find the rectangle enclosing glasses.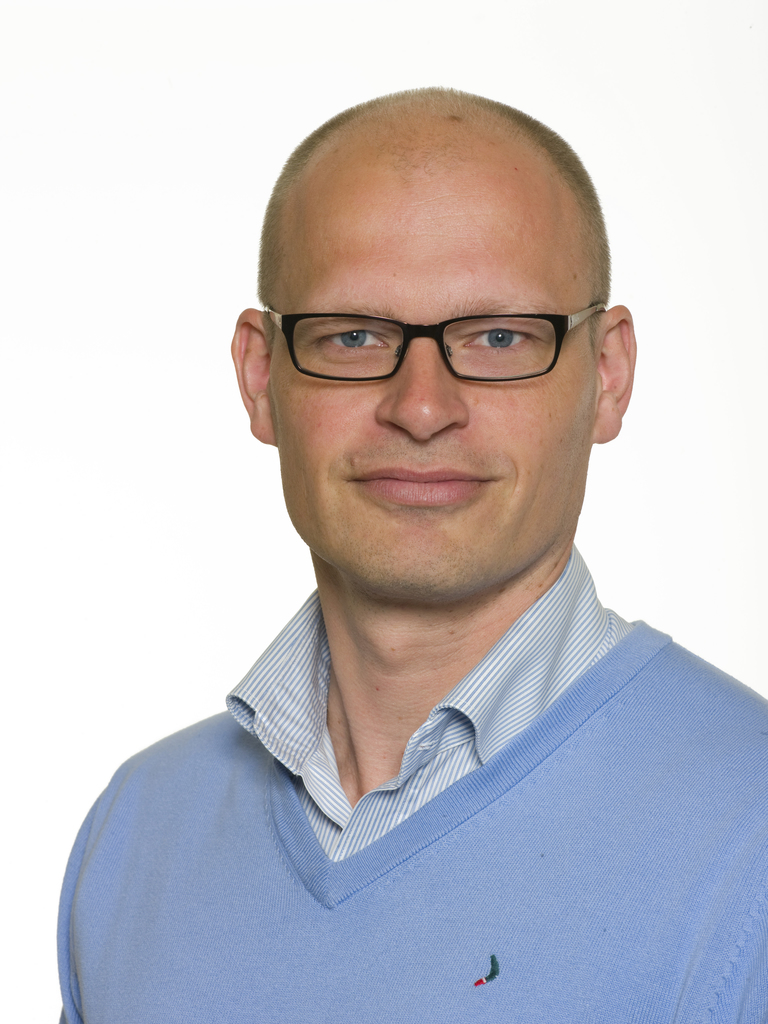
<box>253,285,613,387</box>.
